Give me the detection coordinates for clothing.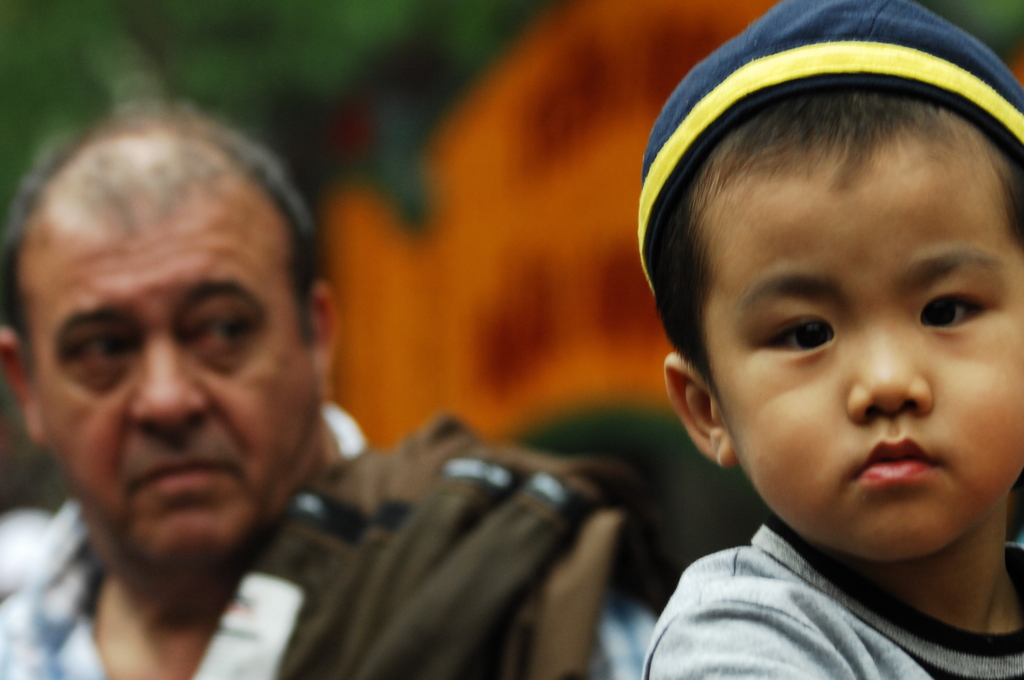
locate(0, 483, 358, 679).
